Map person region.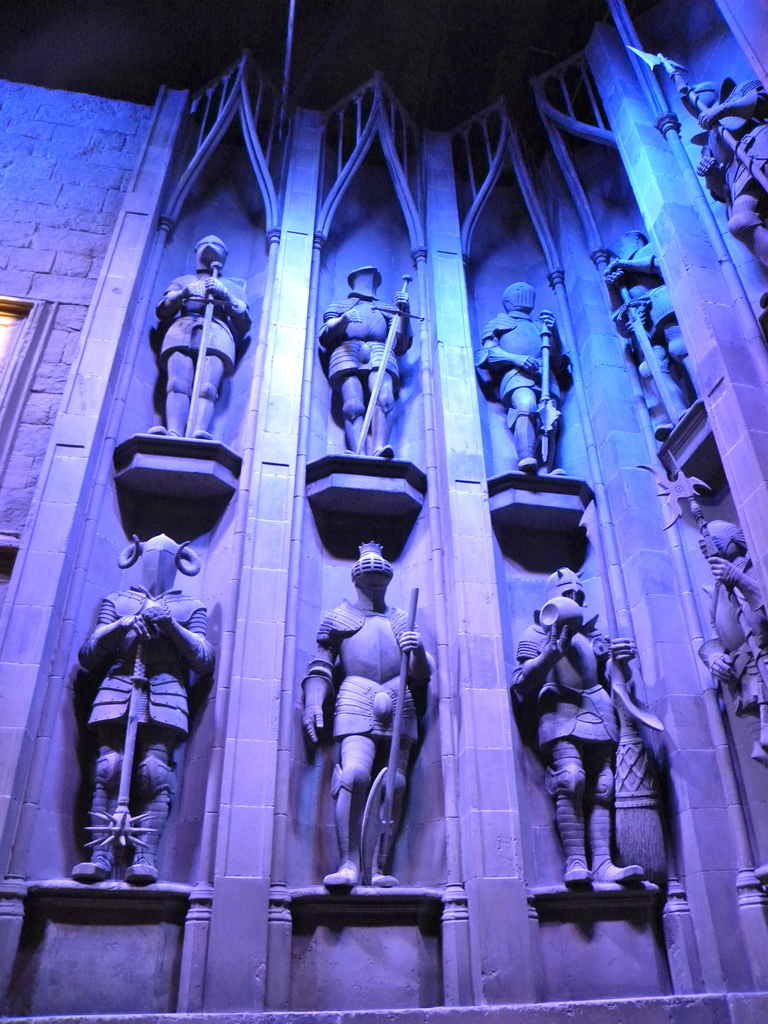
Mapped to <region>701, 77, 767, 319</region>.
